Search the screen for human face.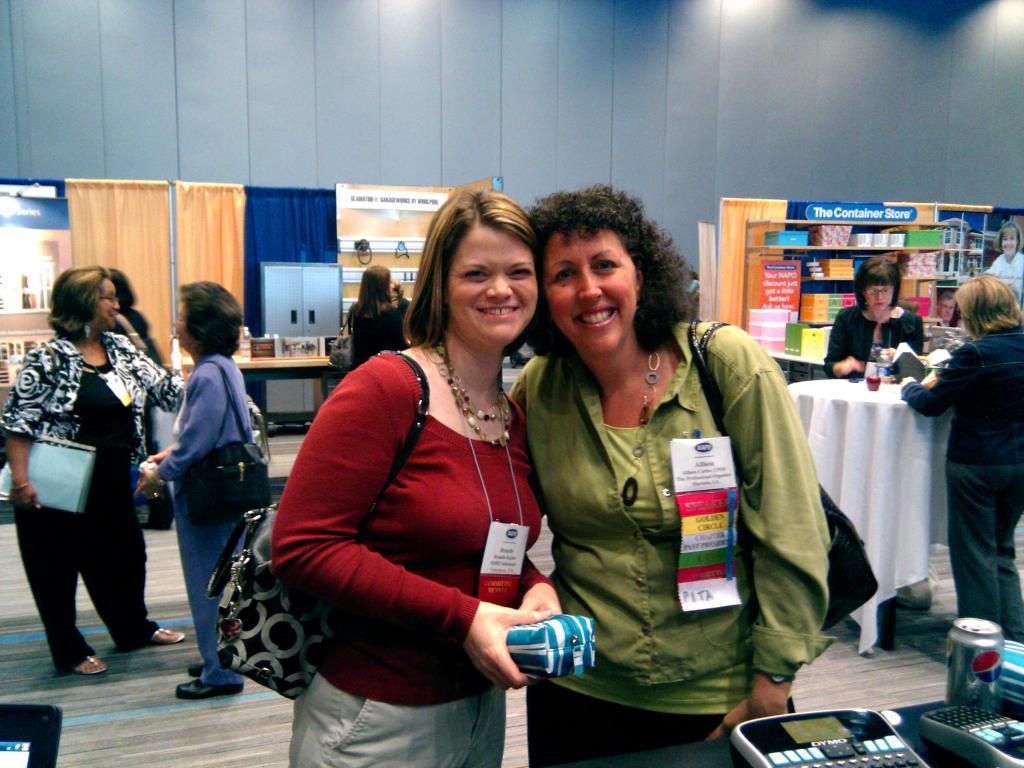
Found at Rect(542, 234, 639, 357).
